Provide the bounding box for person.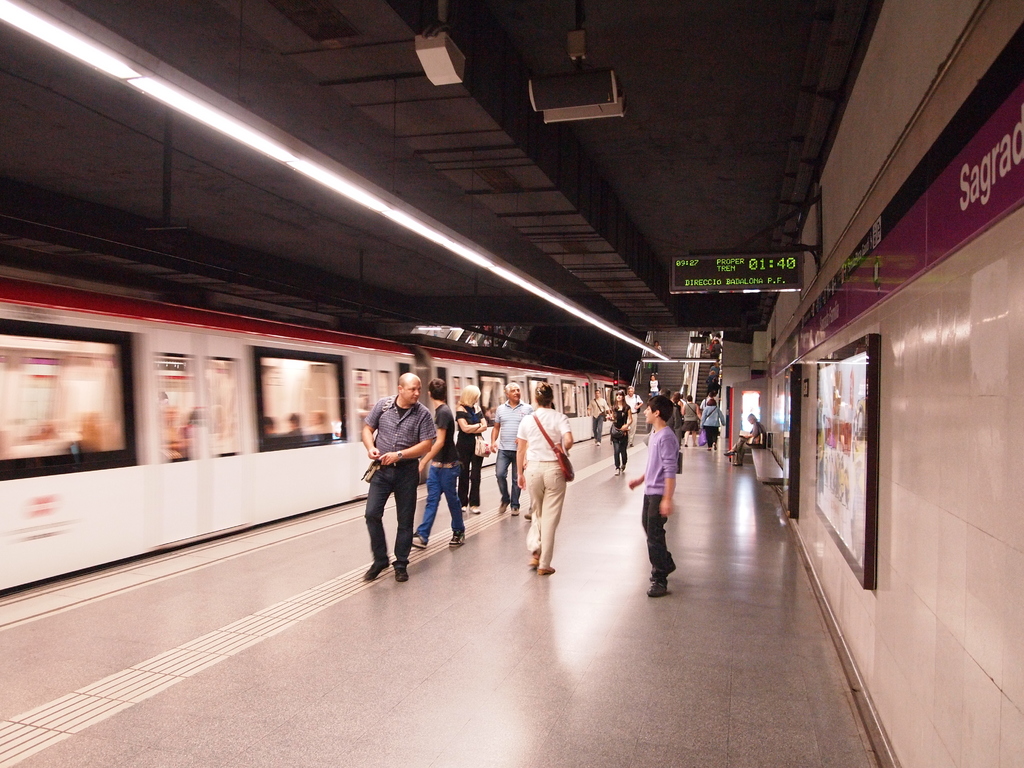
<box>591,385,611,441</box>.
